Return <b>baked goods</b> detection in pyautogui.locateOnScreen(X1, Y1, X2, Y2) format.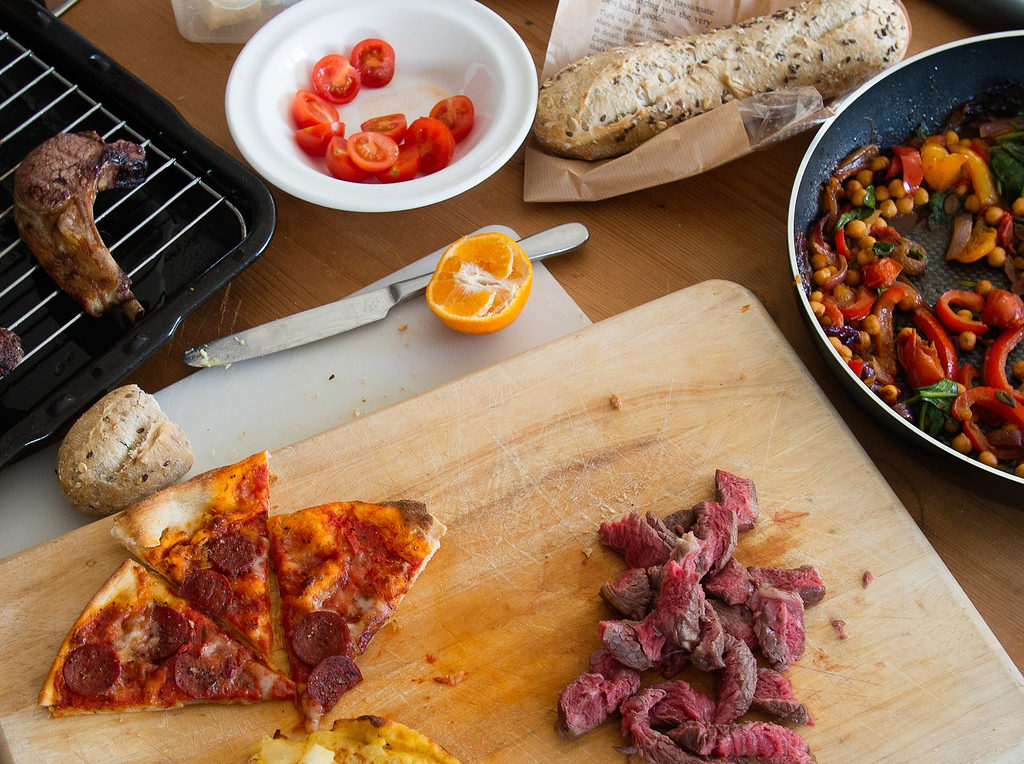
pyautogui.locateOnScreen(244, 710, 463, 763).
